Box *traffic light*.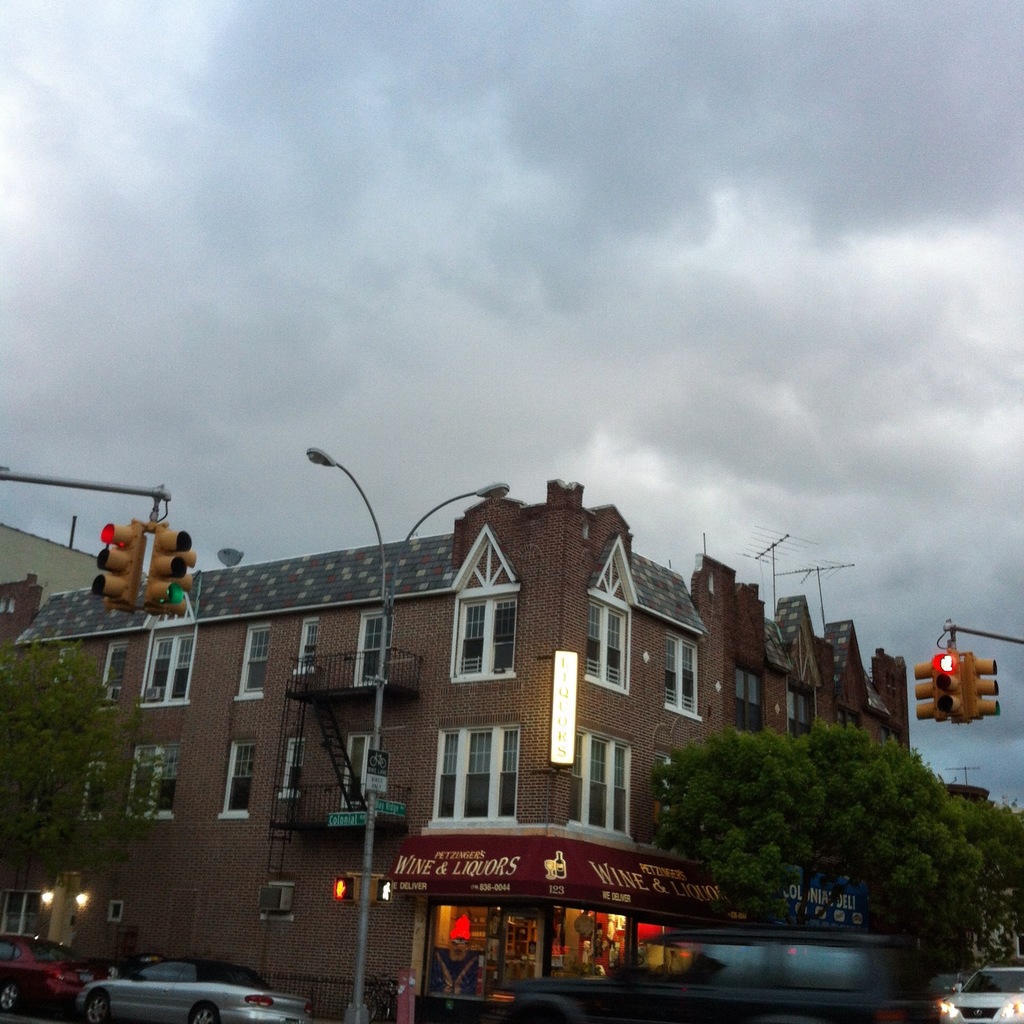
select_region(91, 500, 201, 620).
